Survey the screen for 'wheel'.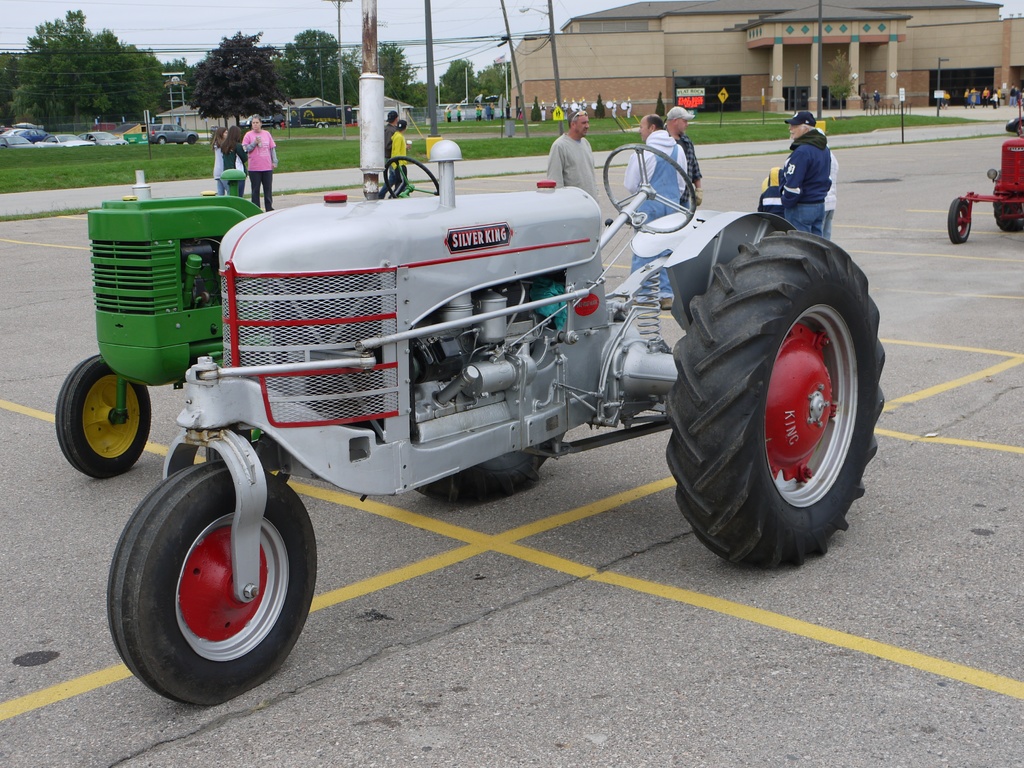
Survey found: bbox(189, 136, 195, 143).
